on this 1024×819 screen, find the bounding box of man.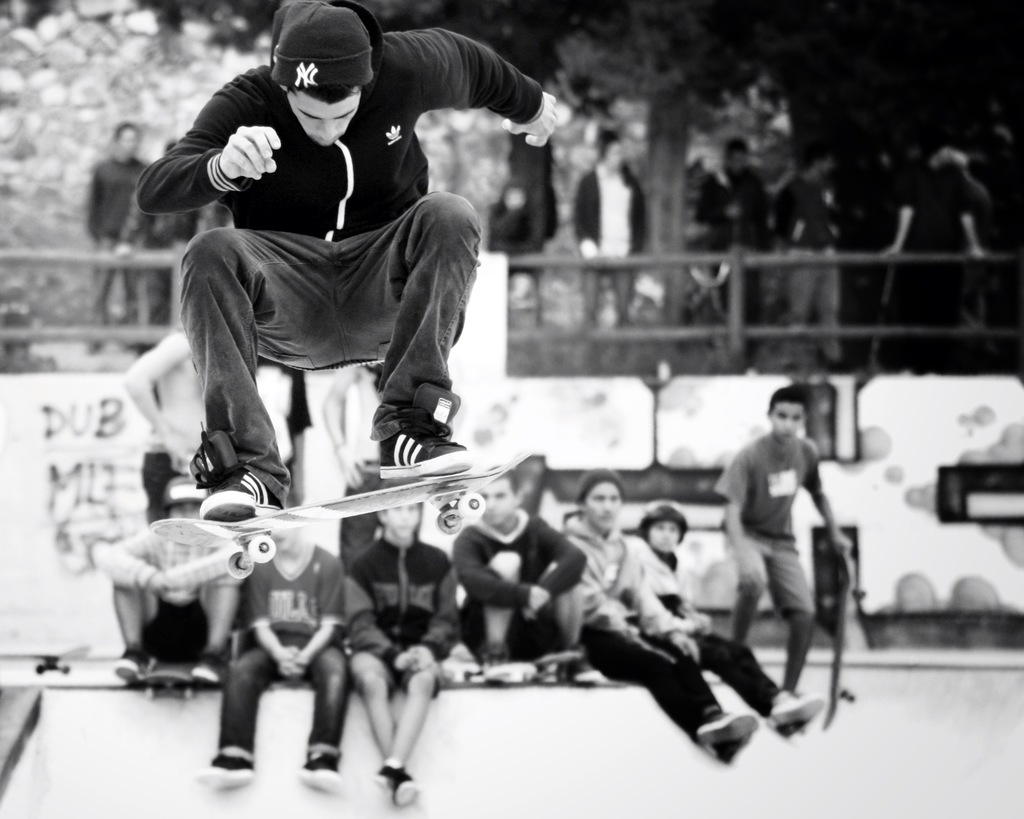
Bounding box: [773, 145, 842, 377].
